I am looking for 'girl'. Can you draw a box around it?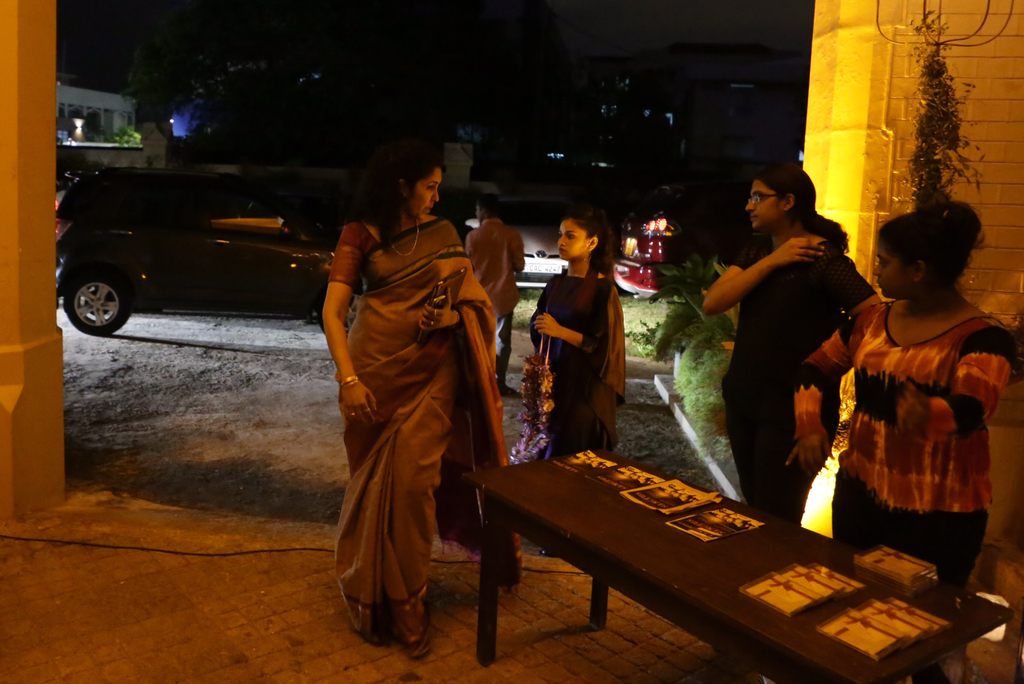
Sure, the bounding box is select_region(528, 203, 628, 452).
